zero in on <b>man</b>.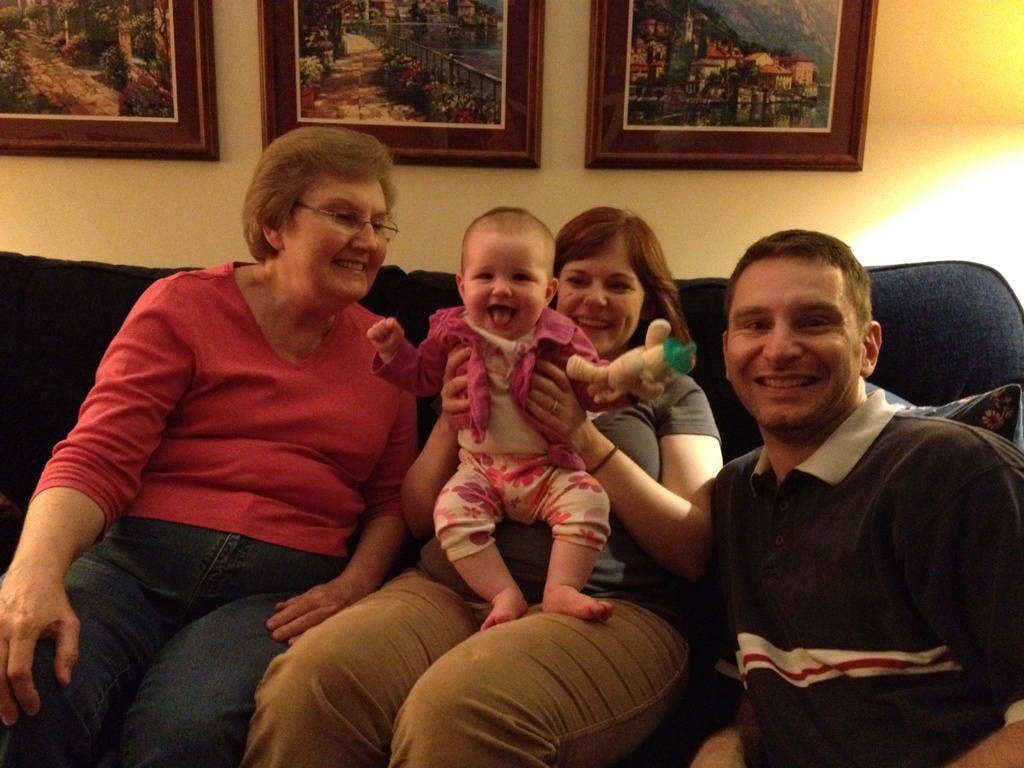
Zeroed in: rect(660, 220, 1014, 754).
